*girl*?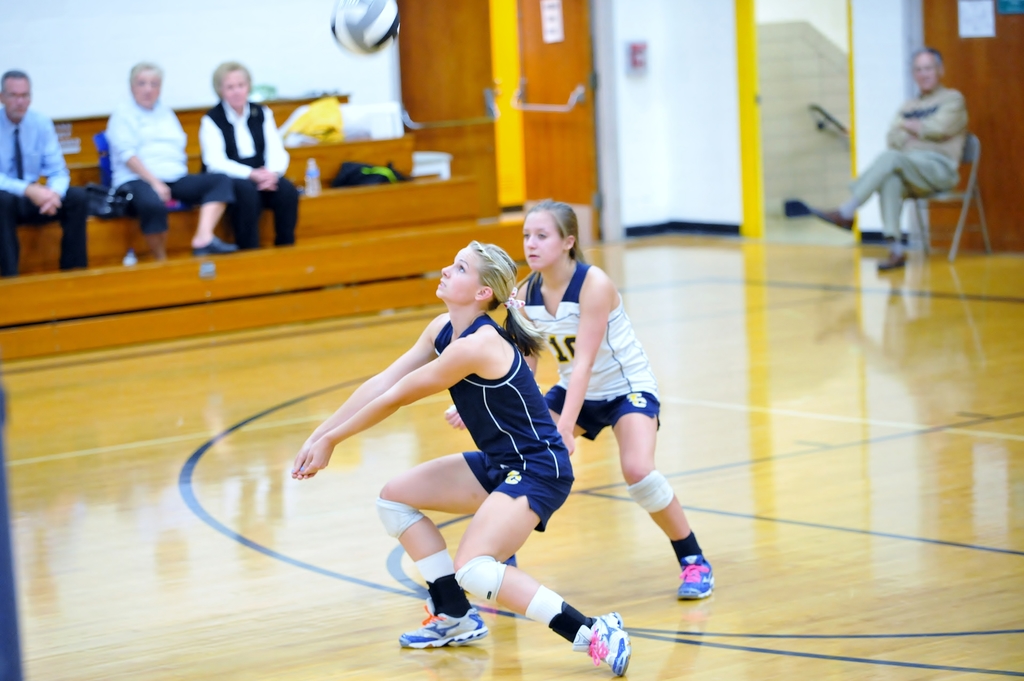
(left=291, top=240, right=628, bottom=672)
